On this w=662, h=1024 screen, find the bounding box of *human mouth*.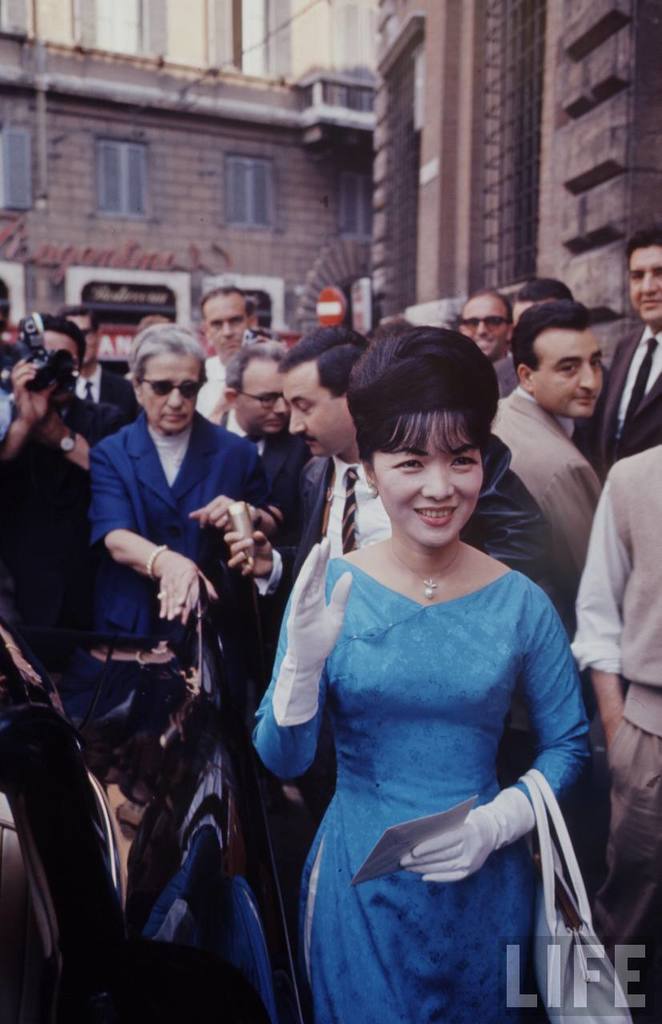
Bounding box: locate(412, 507, 456, 528).
